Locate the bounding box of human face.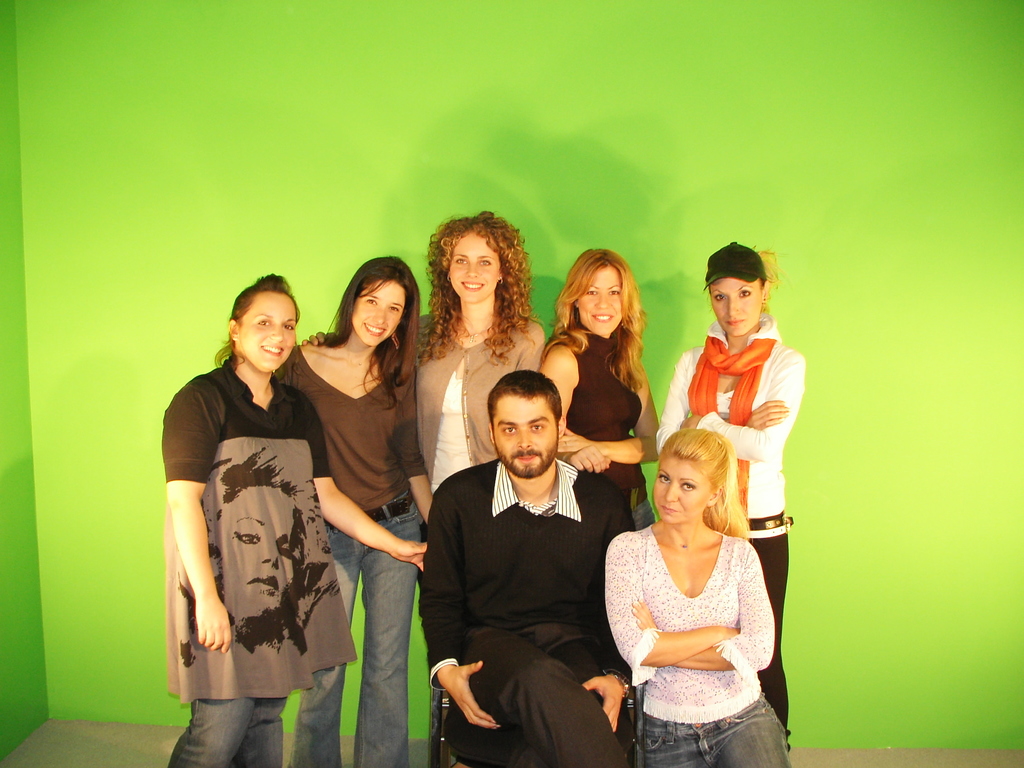
Bounding box: bbox=(214, 484, 296, 623).
